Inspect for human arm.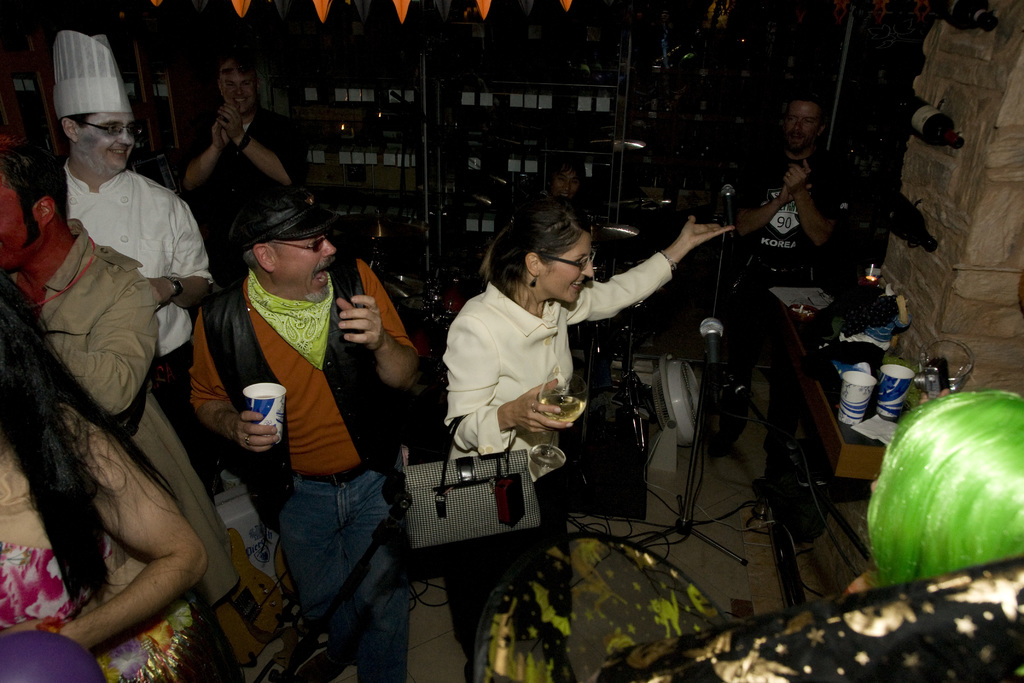
Inspection: region(723, 154, 824, 237).
